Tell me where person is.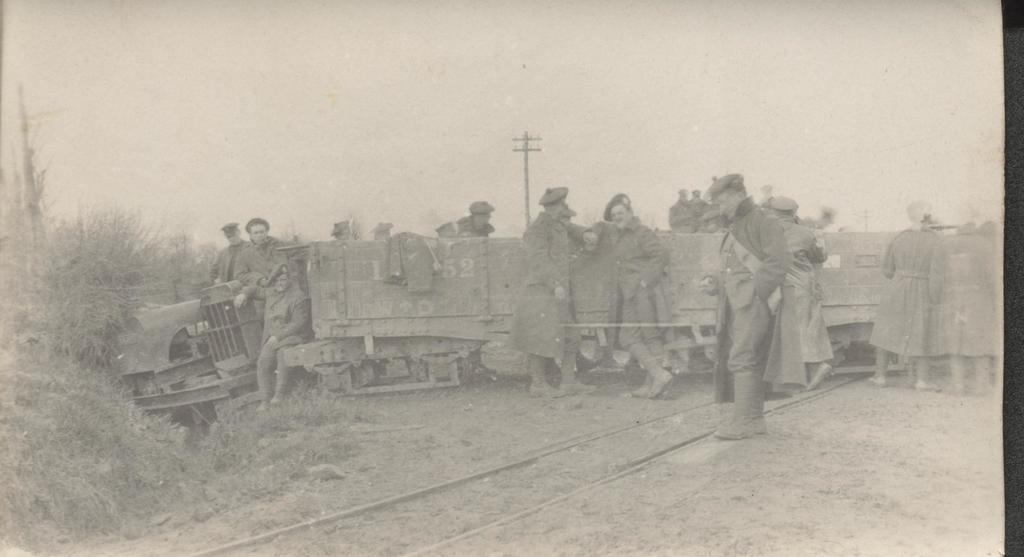
person is at <bbox>565, 197, 673, 399</bbox>.
